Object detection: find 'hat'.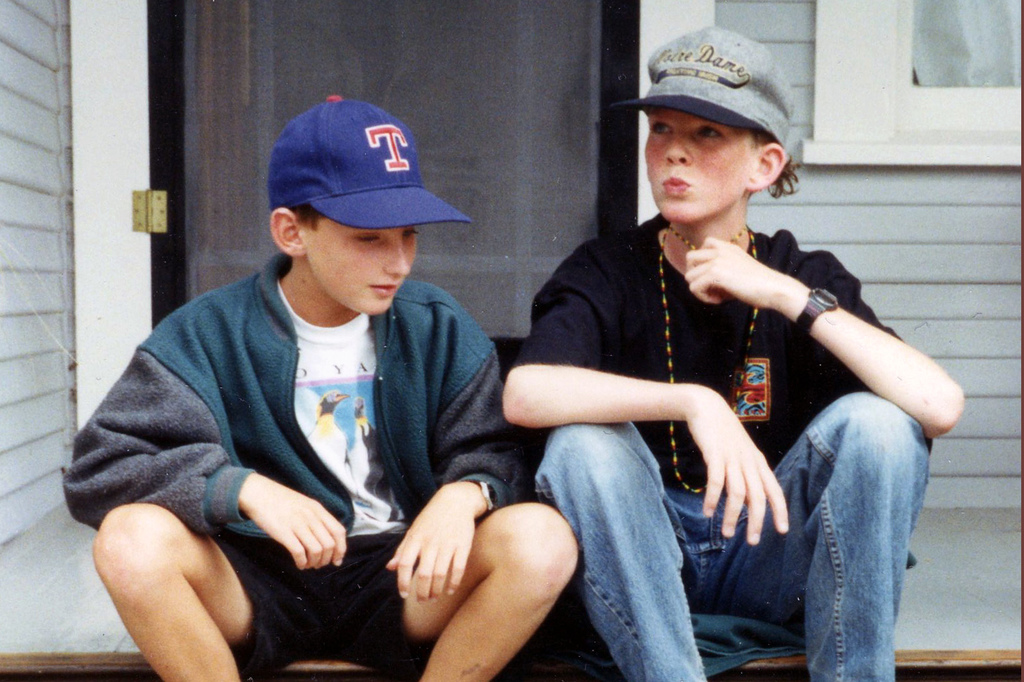
bbox=(271, 97, 472, 231).
